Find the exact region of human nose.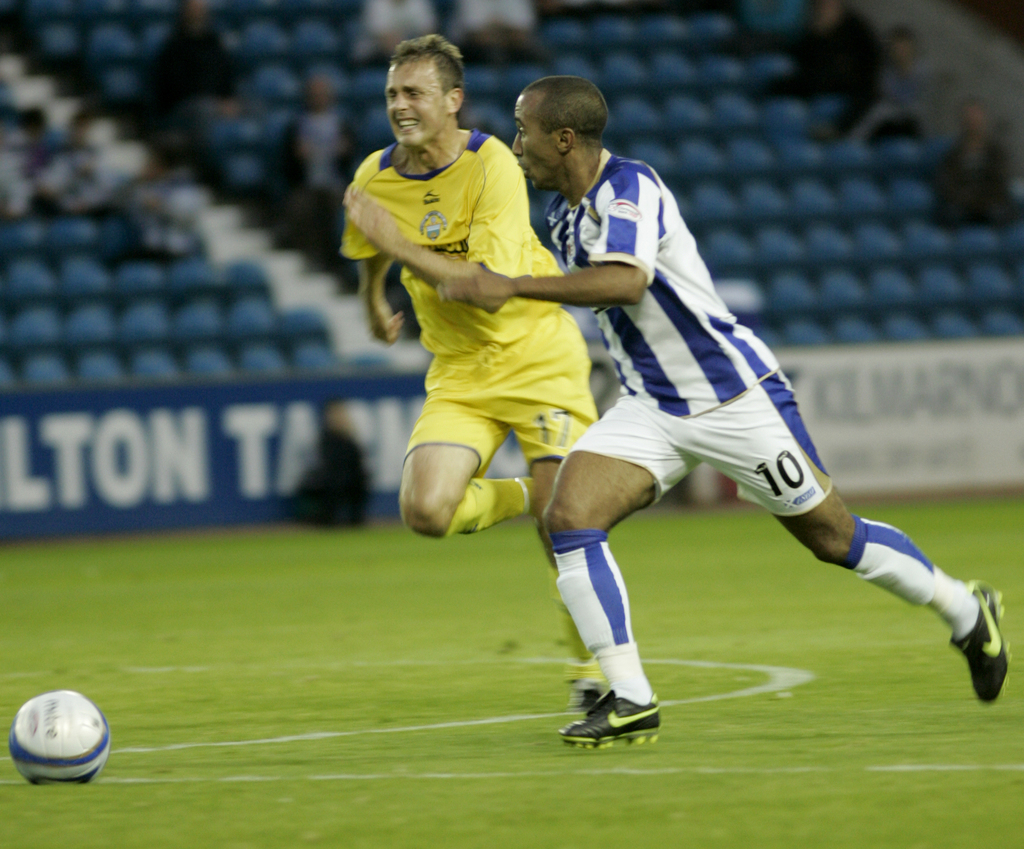
Exact region: {"x1": 510, "y1": 131, "x2": 523, "y2": 154}.
